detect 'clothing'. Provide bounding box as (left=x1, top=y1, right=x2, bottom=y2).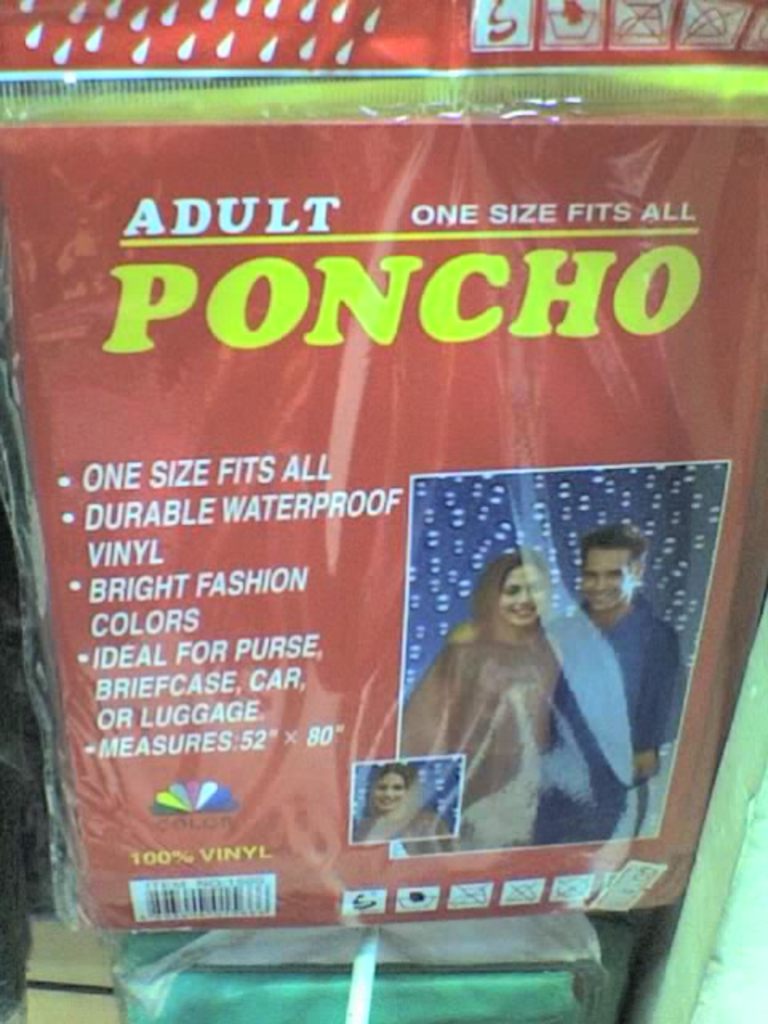
(left=403, top=635, right=570, bottom=856).
